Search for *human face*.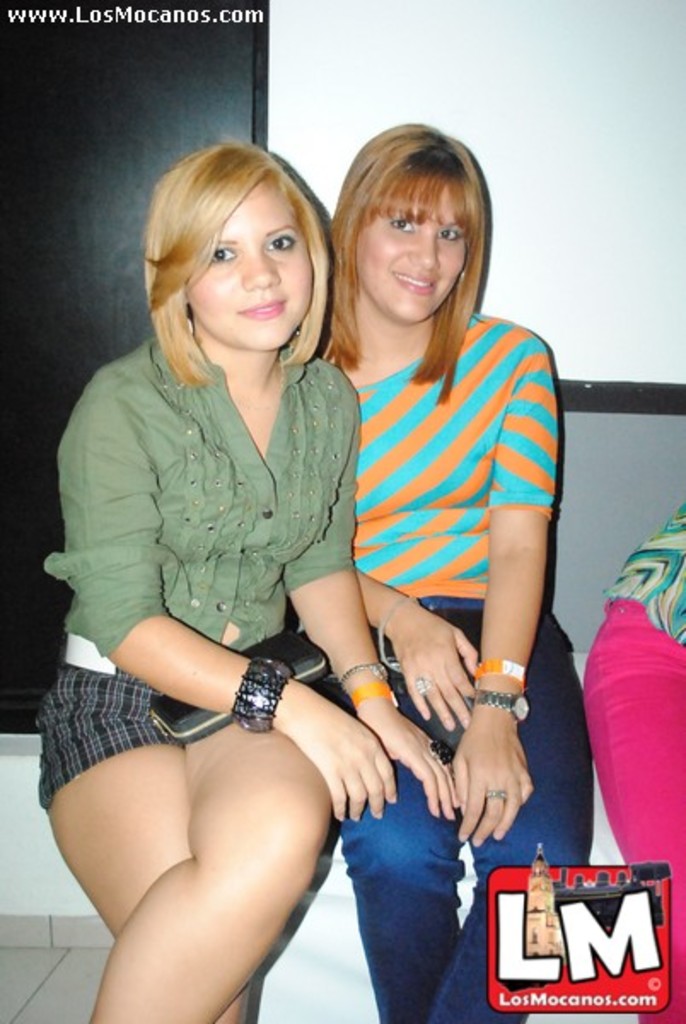
Found at BBox(184, 169, 316, 353).
